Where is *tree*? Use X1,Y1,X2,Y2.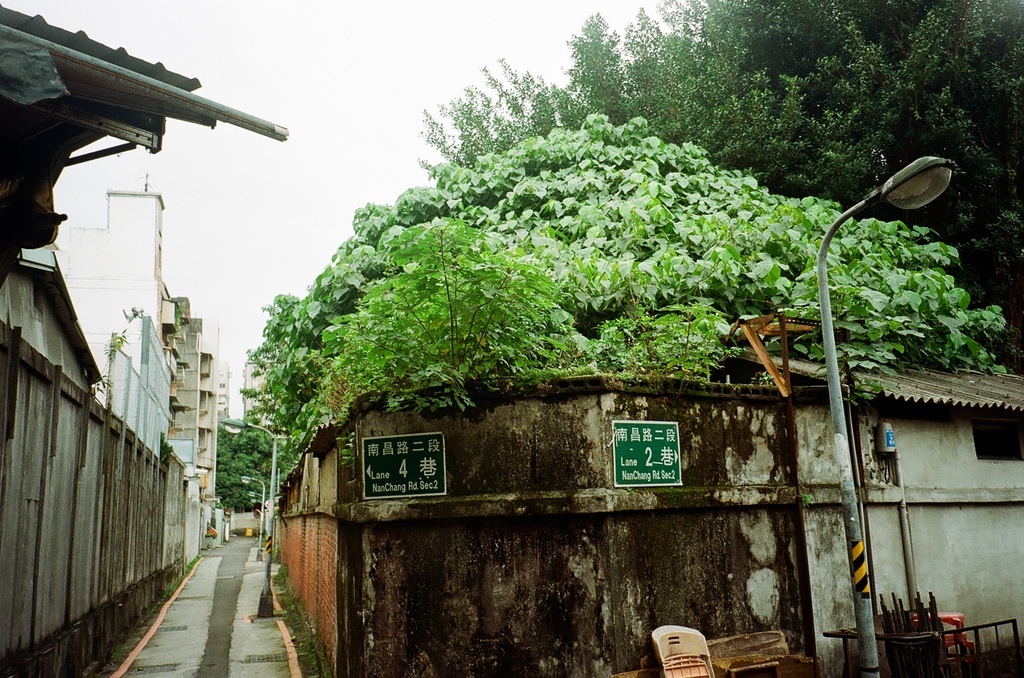
214,411,298,508.
